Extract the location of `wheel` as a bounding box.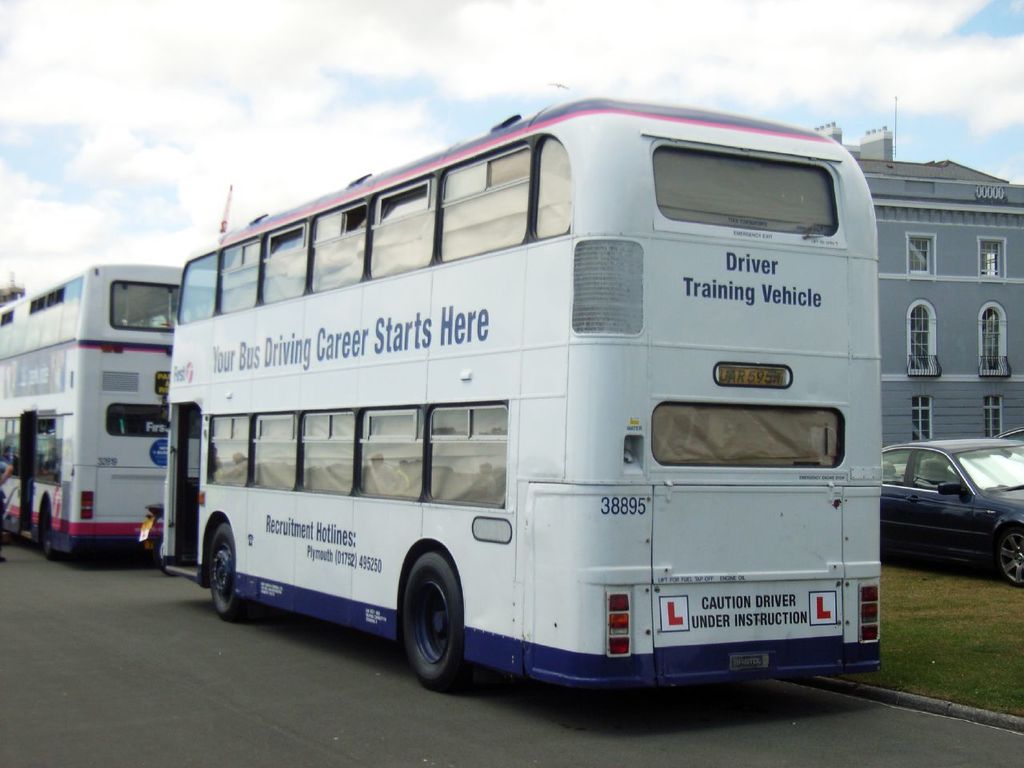
38, 504, 53, 564.
